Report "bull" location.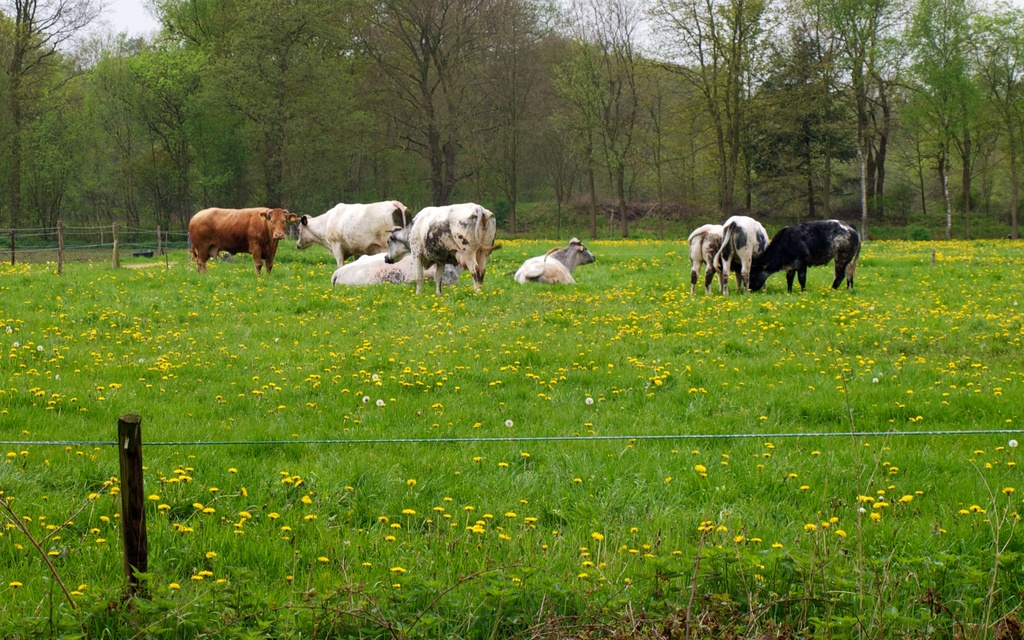
Report: bbox(514, 236, 600, 289).
